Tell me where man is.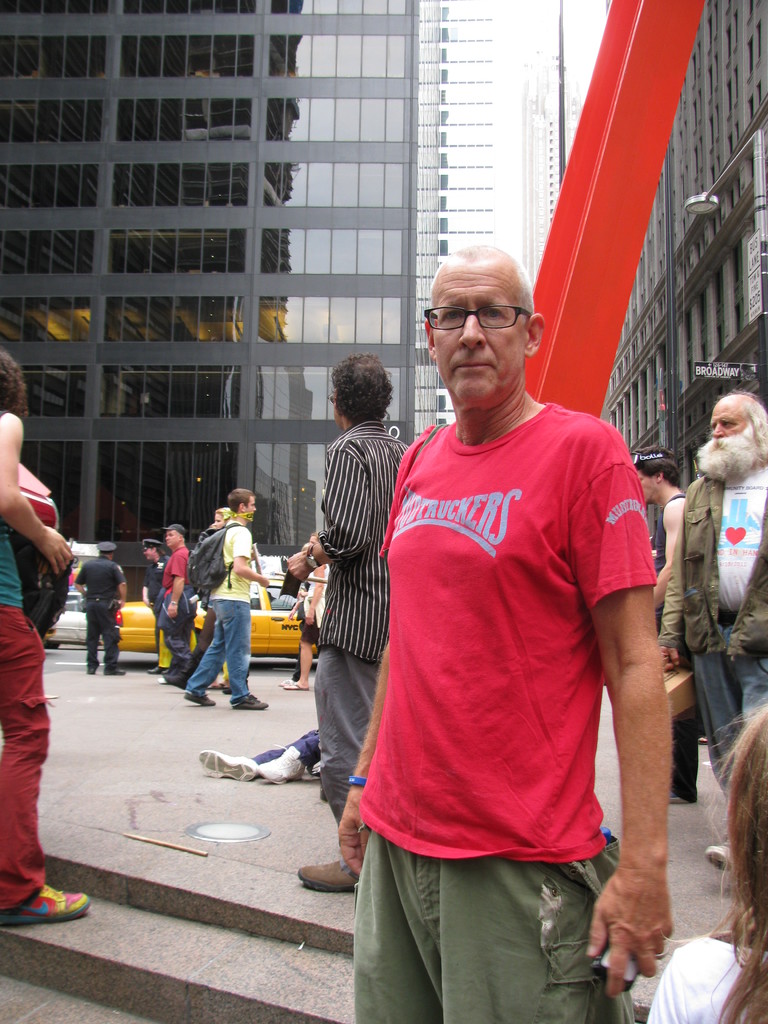
man is at 138 540 200 673.
